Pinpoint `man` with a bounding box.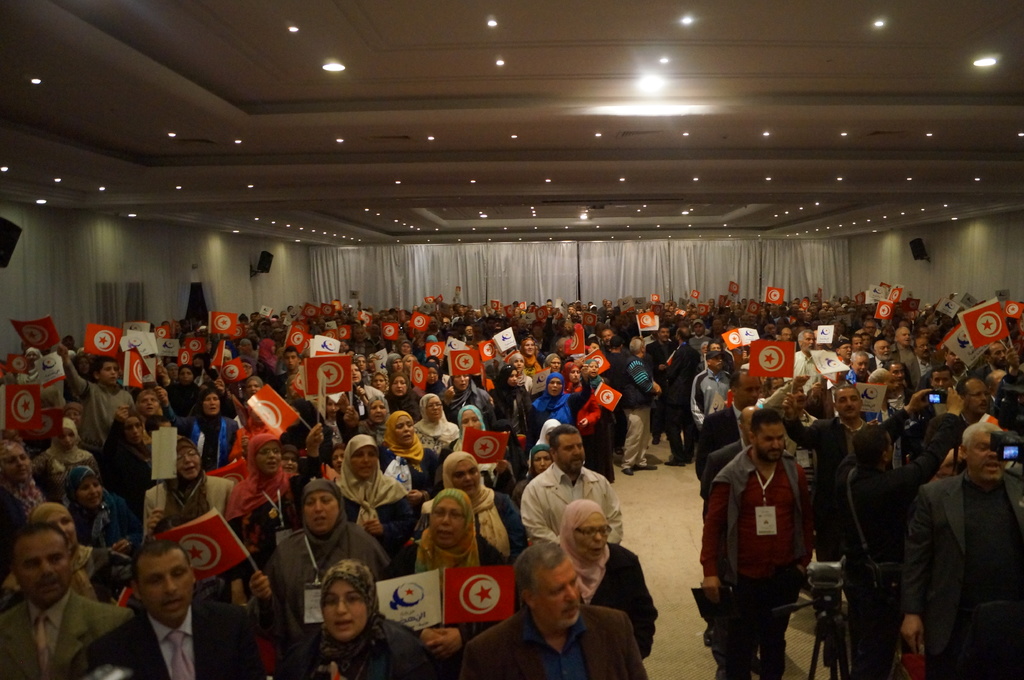
<bbox>790, 329, 820, 376</bbox>.
